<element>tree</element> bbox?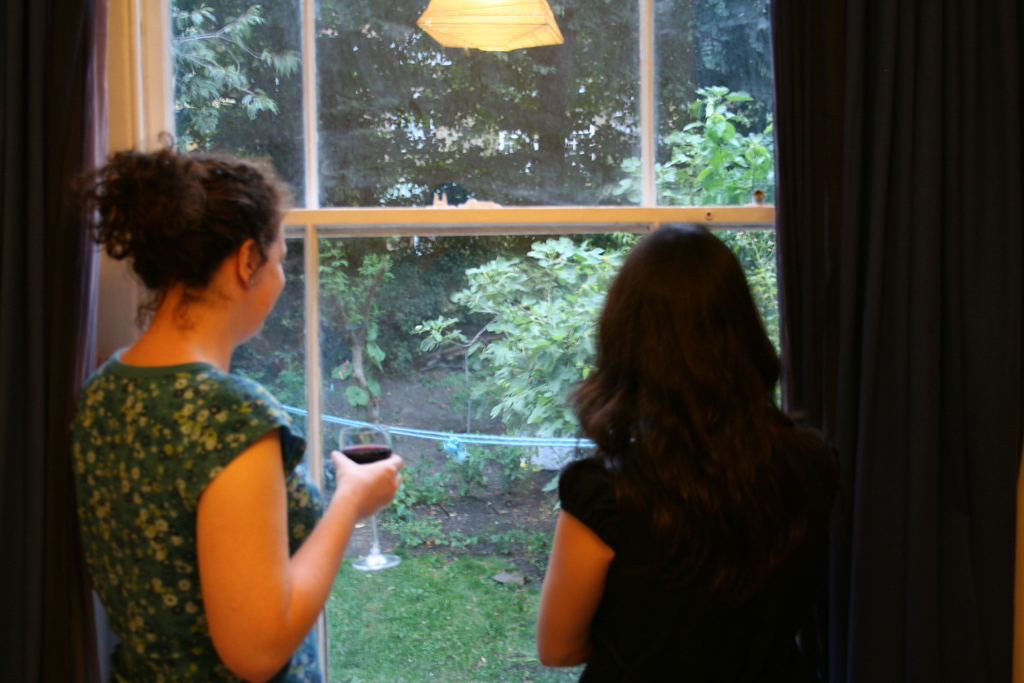
rect(157, 0, 293, 147)
